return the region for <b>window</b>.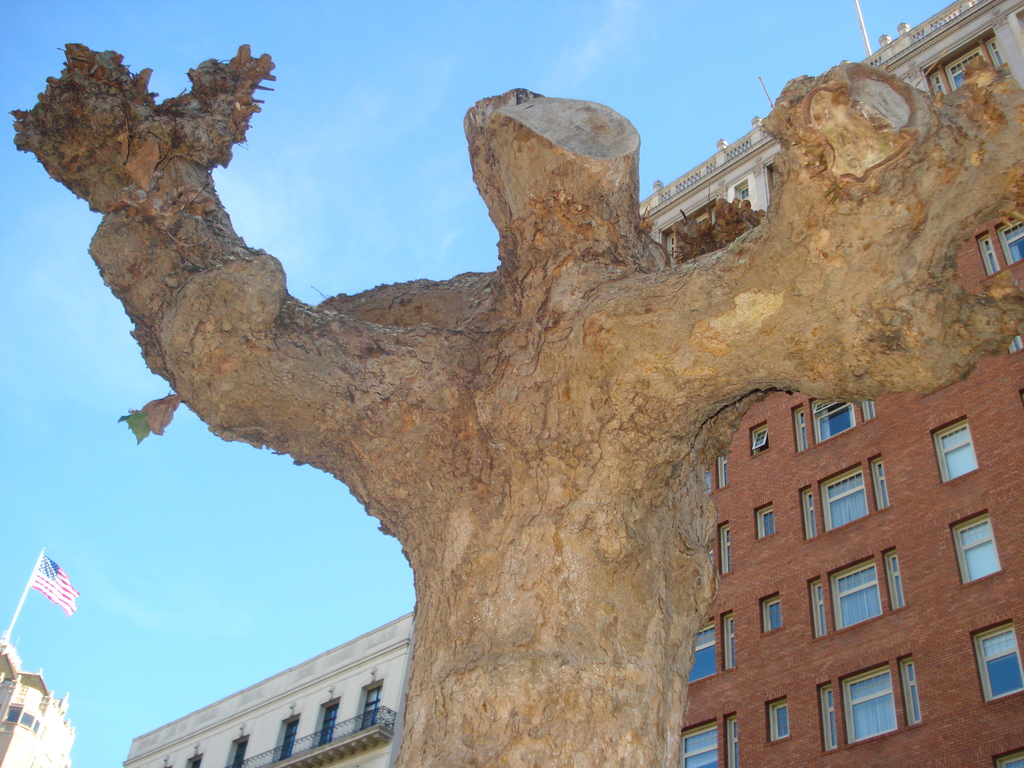
locate(955, 505, 1002, 583).
